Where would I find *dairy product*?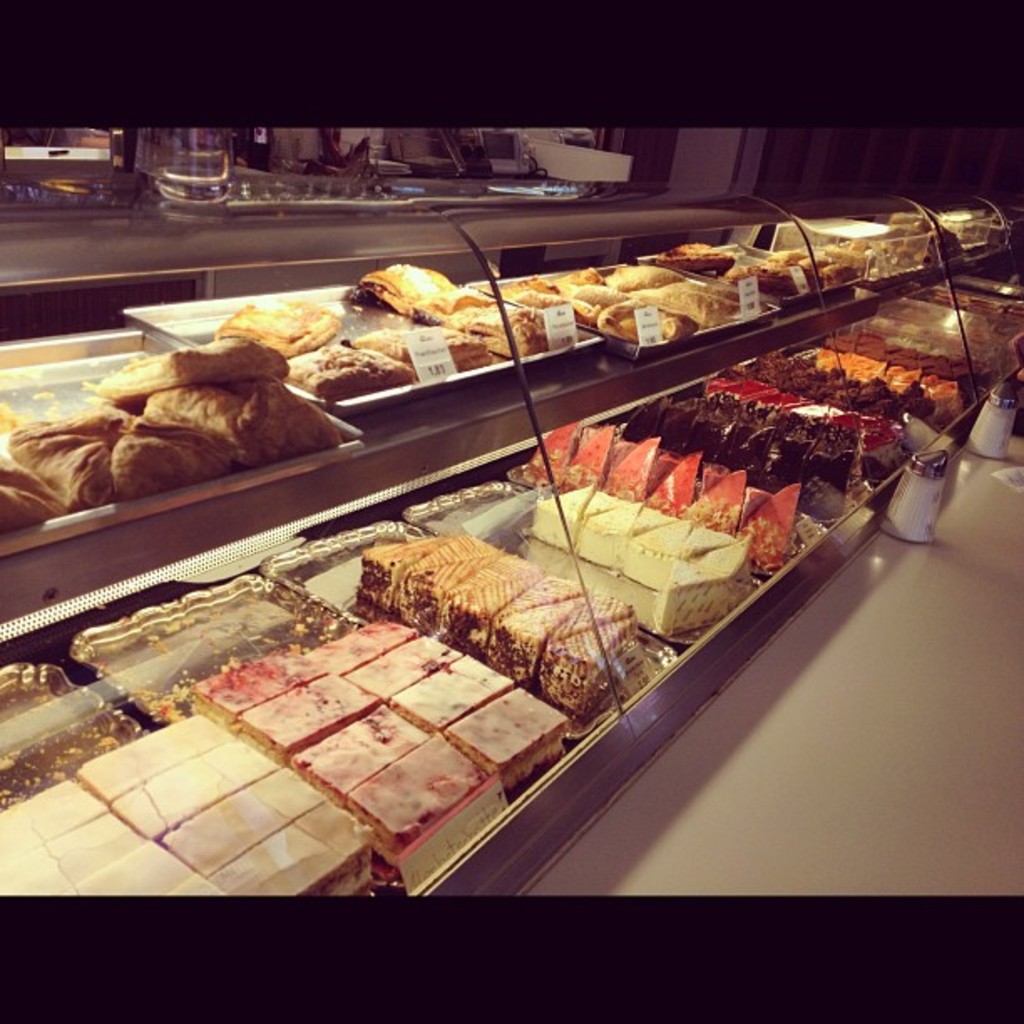
At (left=442, top=542, right=532, bottom=651).
